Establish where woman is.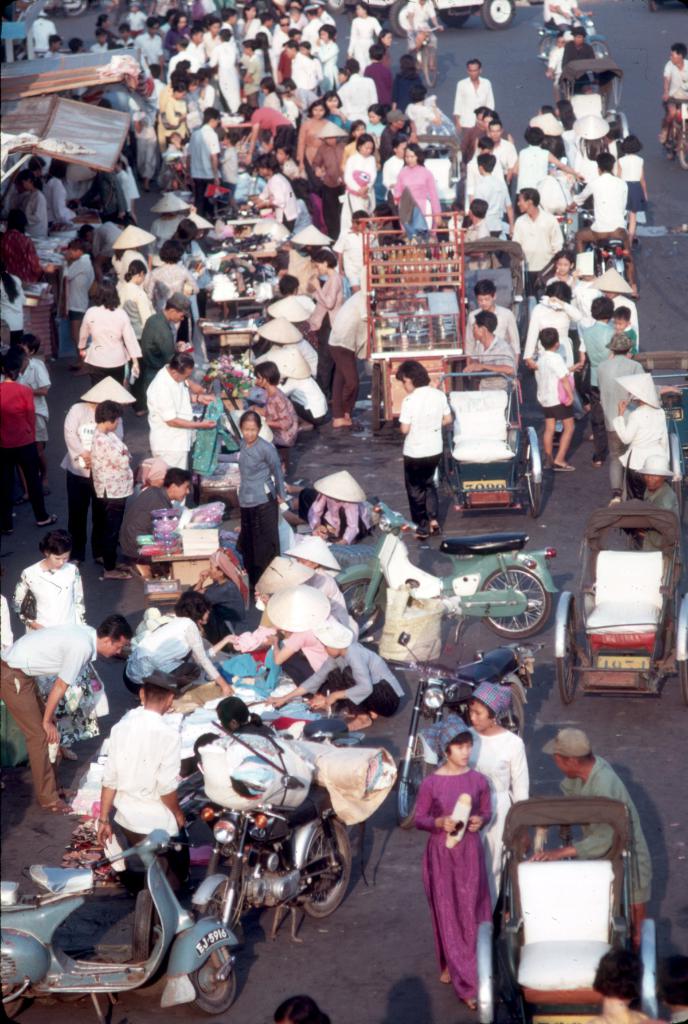
Established at select_region(304, 250, 344, 398).
